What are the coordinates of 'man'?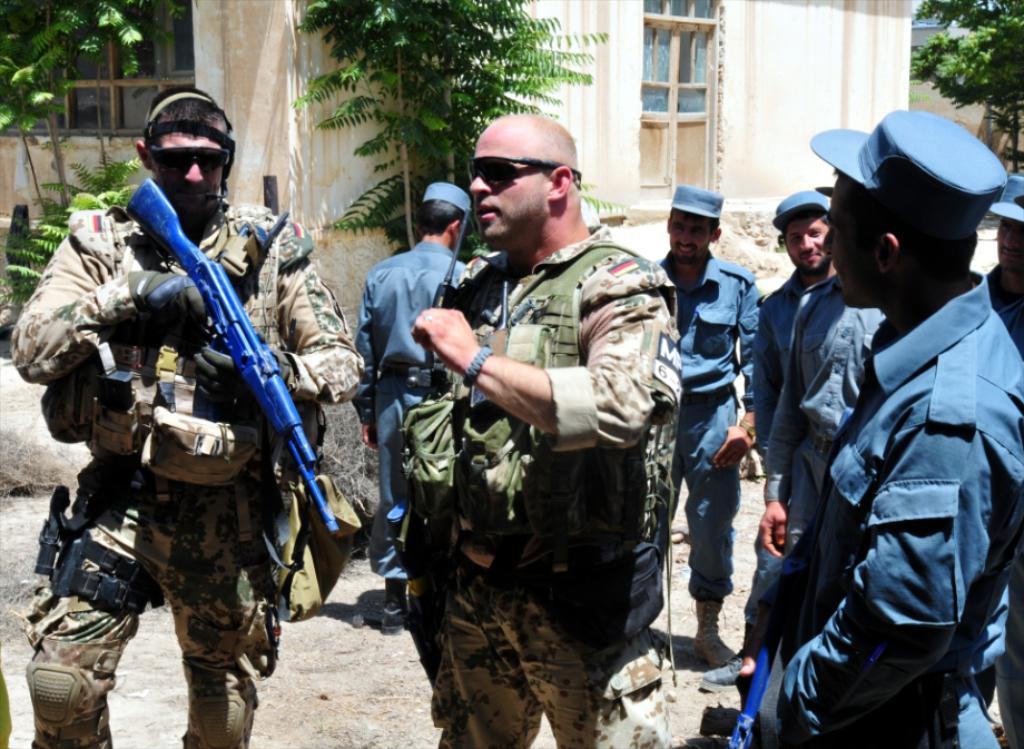
region(352, 180, 469, 629).
